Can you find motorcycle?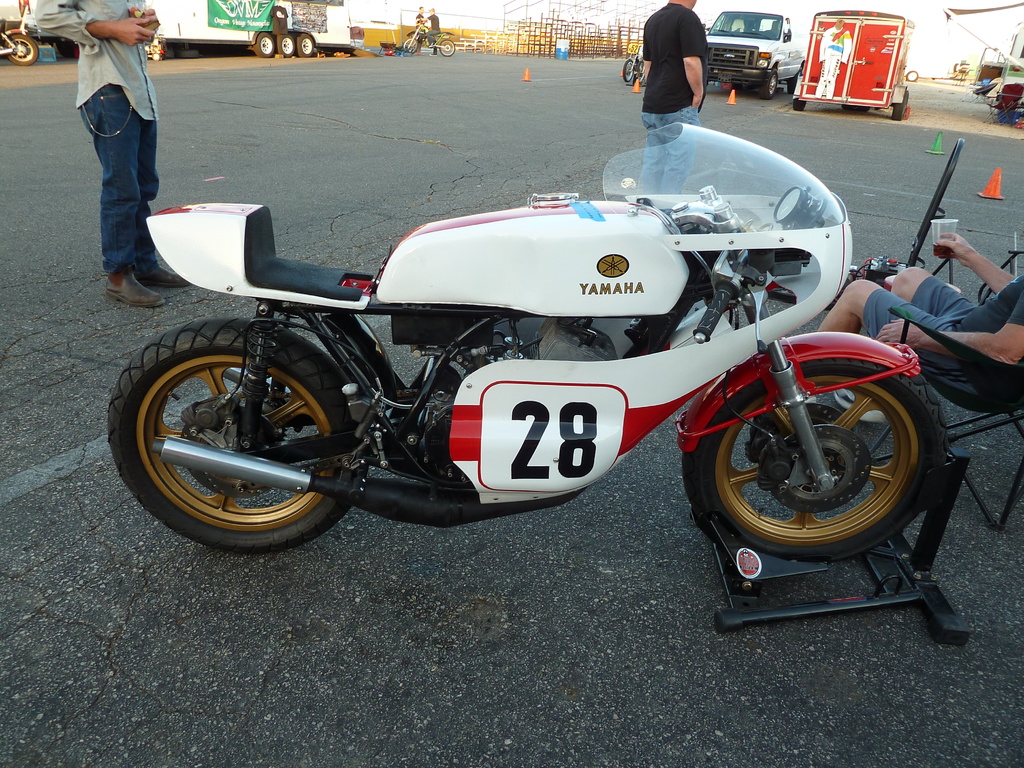
Yes, bounding box: [x1=401, y1=24, x2=456, y2=54].
